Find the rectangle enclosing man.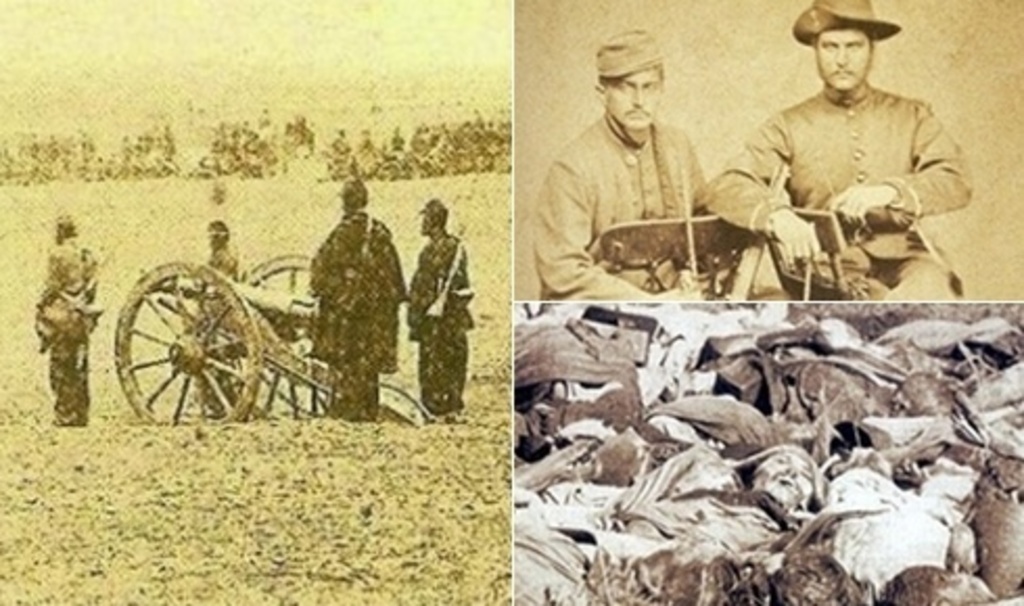
{"x1": 690, "y1": 4, "x2": 980, "y2": 276}.
